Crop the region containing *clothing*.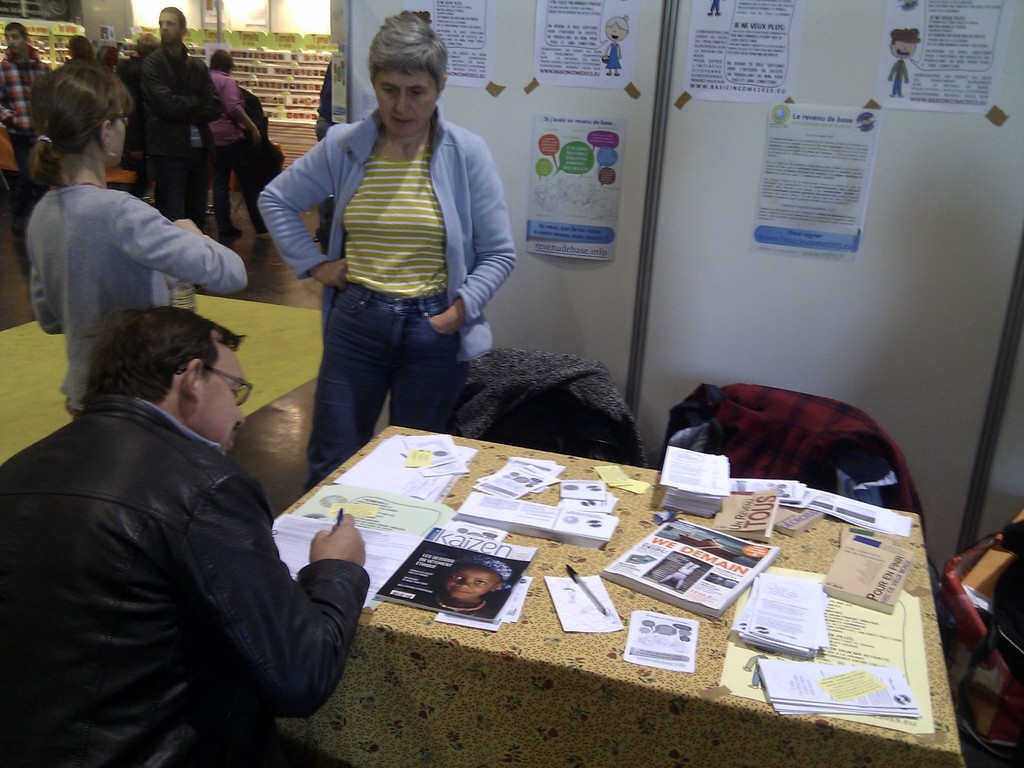
Crop region: bbox=(604, 42, 621, 71).
